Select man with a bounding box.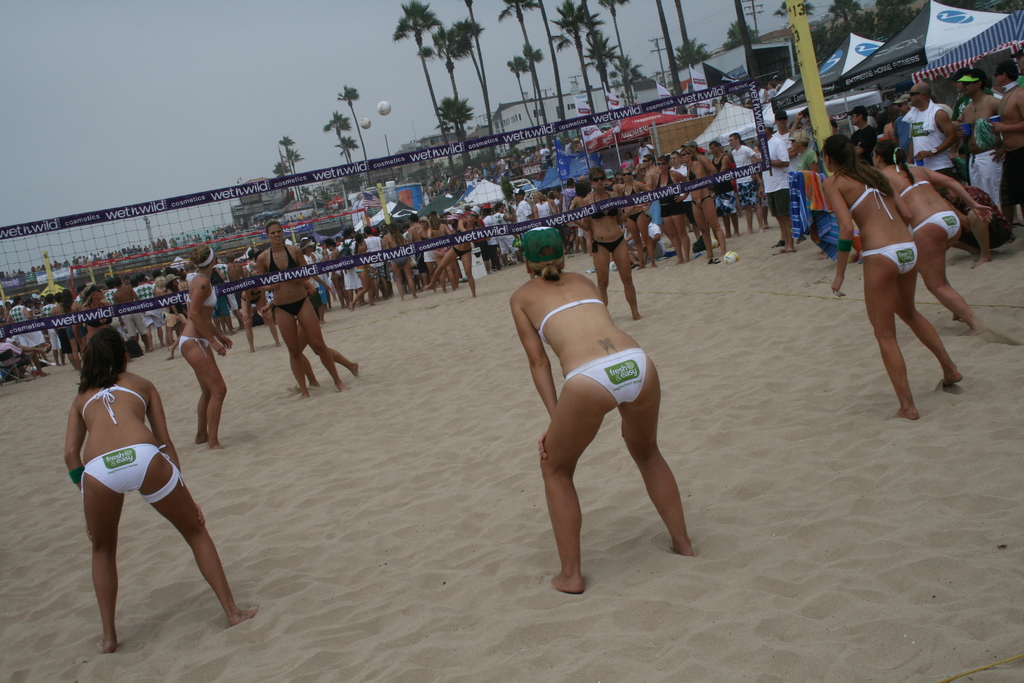
bbox=[891, 95, 920, 164].
